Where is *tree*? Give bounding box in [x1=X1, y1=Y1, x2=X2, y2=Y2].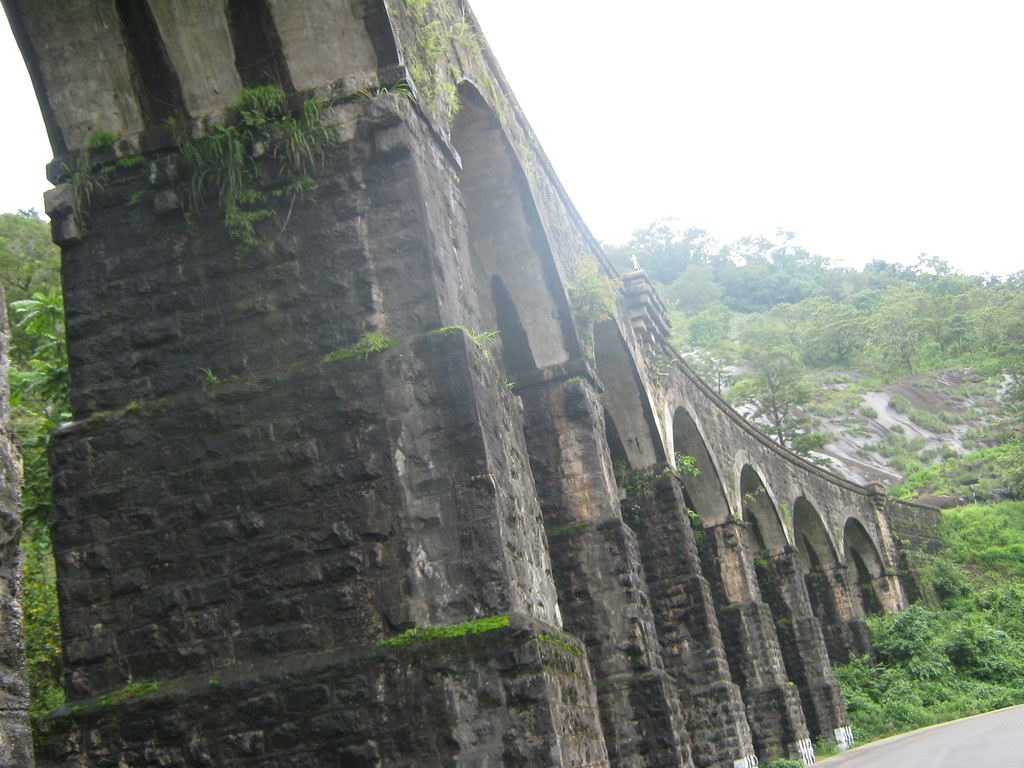
[x1=1, y1=209, x2=64, y2=328].
